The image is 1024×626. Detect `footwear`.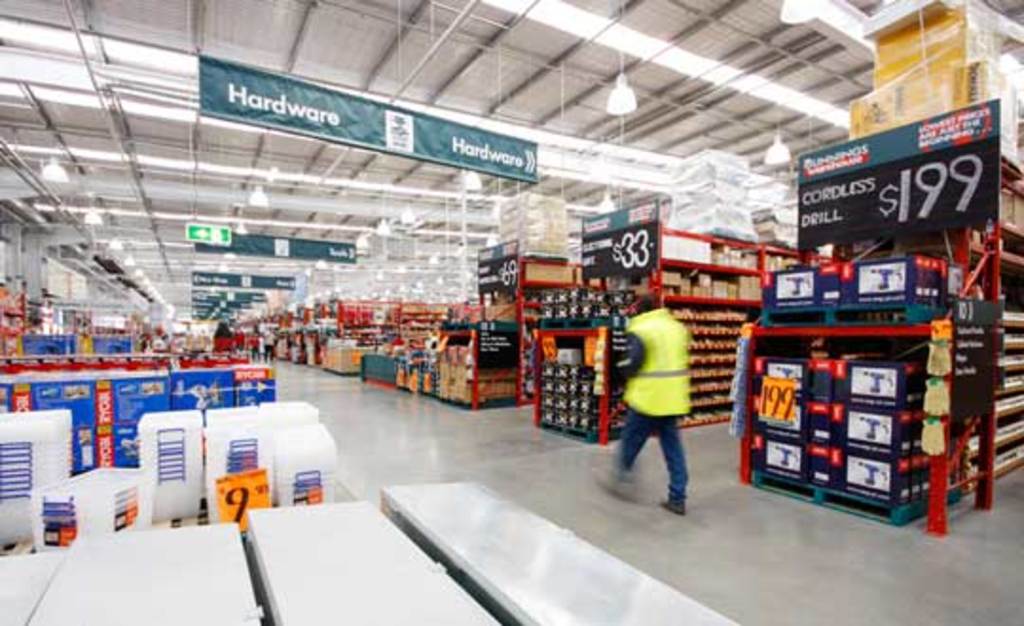
Detection: [662, 495, 686, 516].
